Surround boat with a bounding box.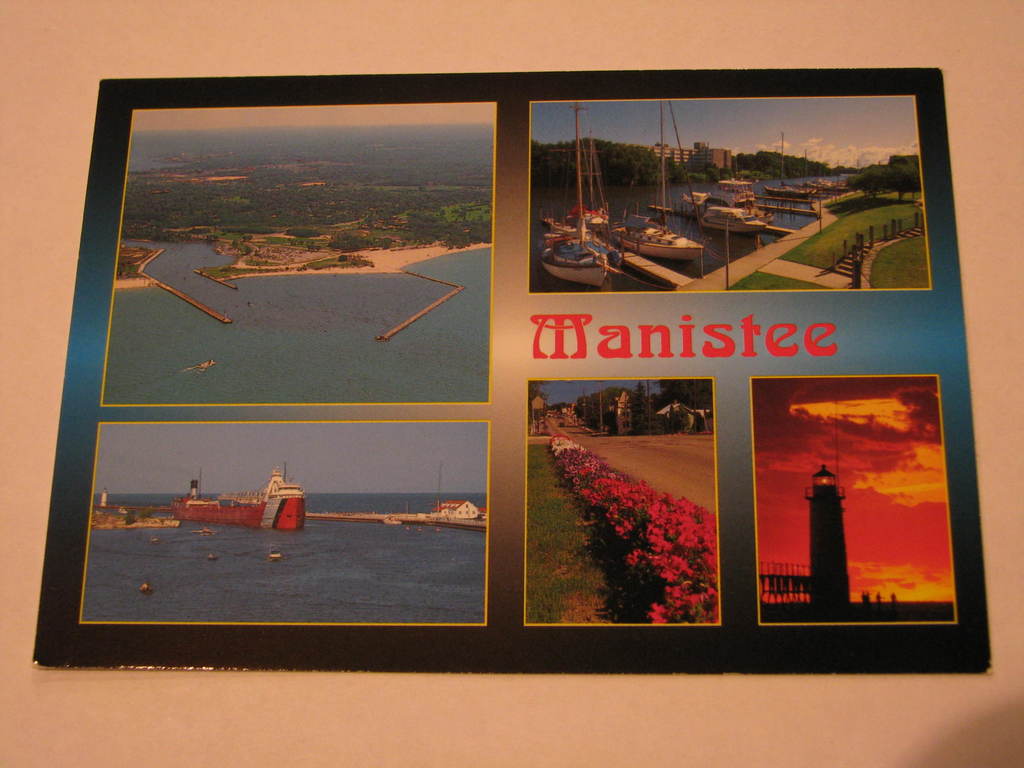
locate(692, 203, 765, 239).
